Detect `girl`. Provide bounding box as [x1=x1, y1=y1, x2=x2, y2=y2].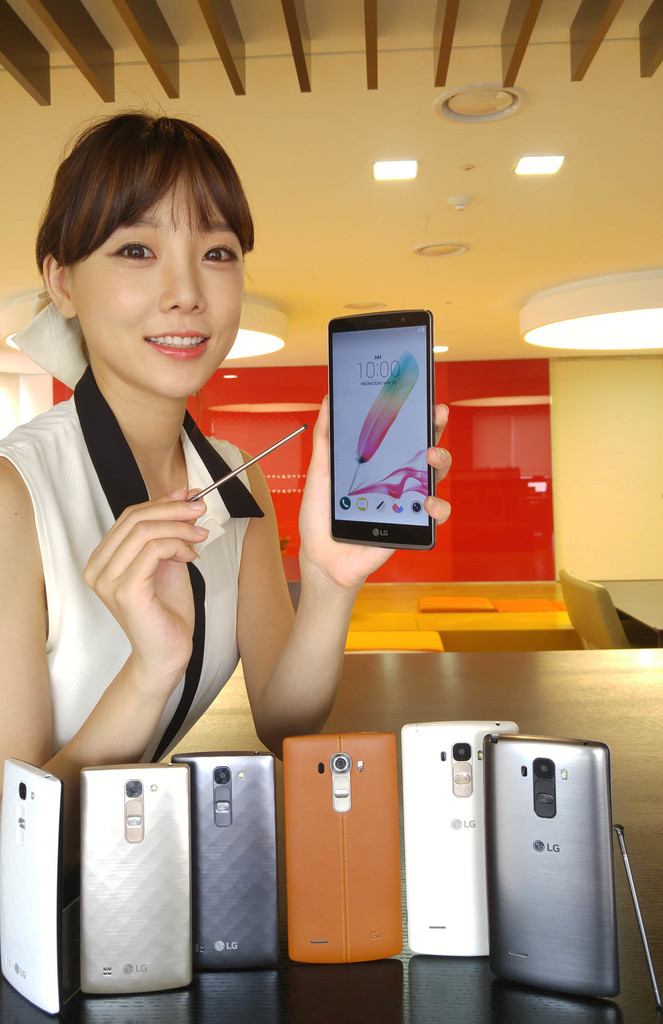
[x1=0, y1=88, x2=452, y2=876].
